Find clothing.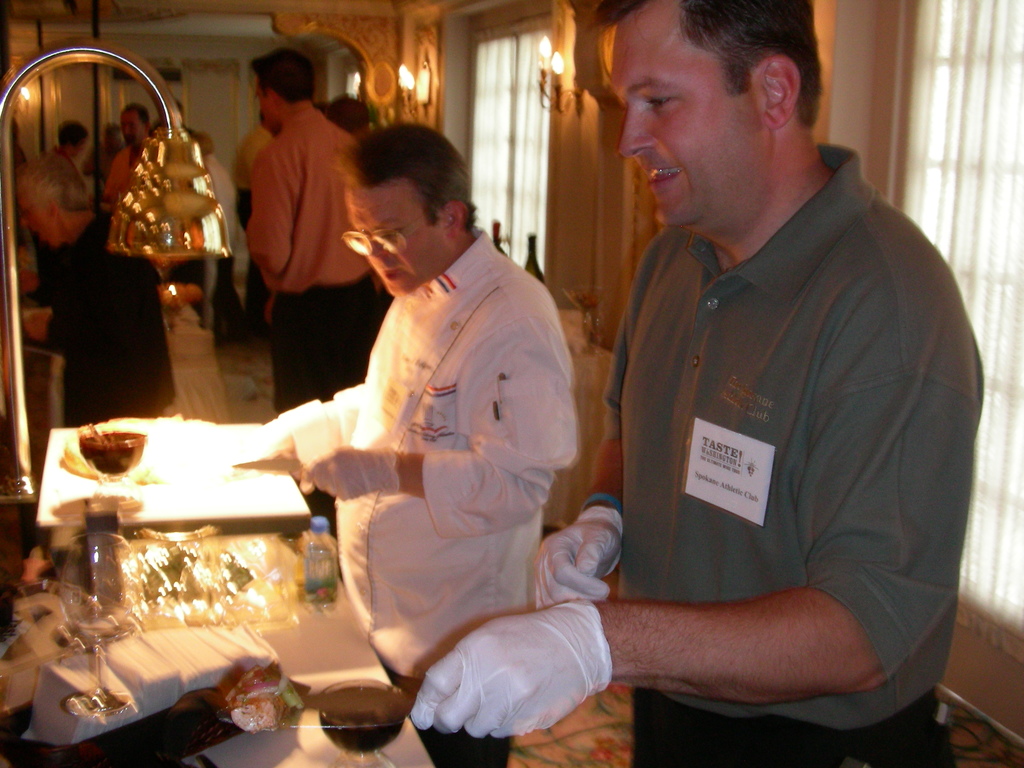
bbox(106, 147, 143, 217).
